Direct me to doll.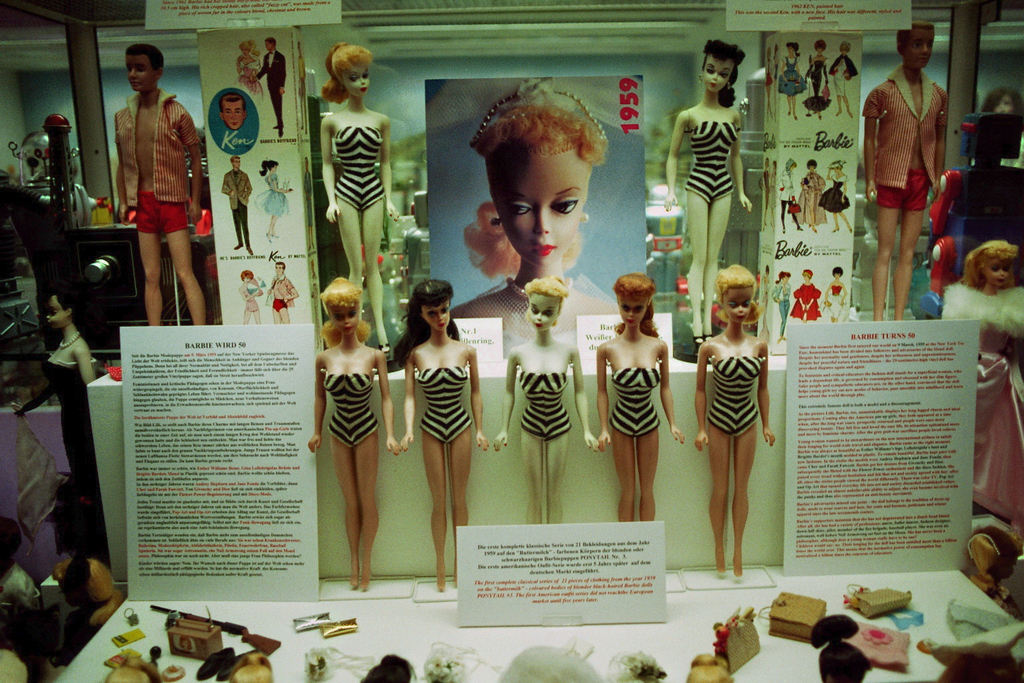
Direction: 259 161 289 237.
